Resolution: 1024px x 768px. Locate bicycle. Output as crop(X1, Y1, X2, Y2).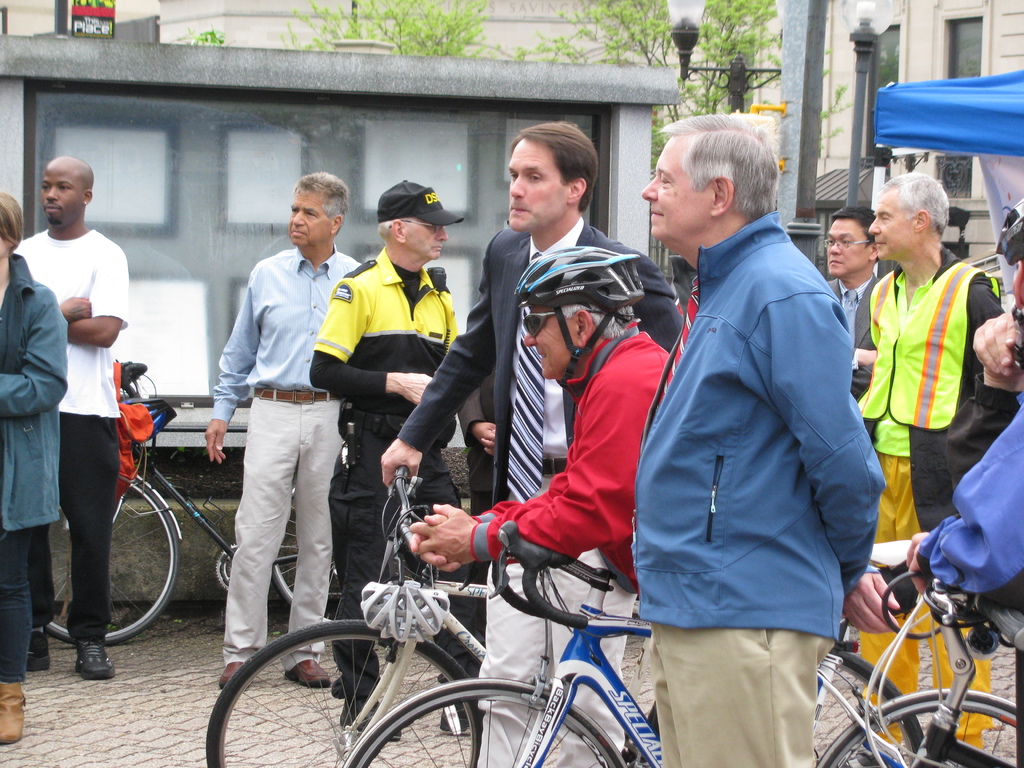
crop(40, 360, 442, 646).
